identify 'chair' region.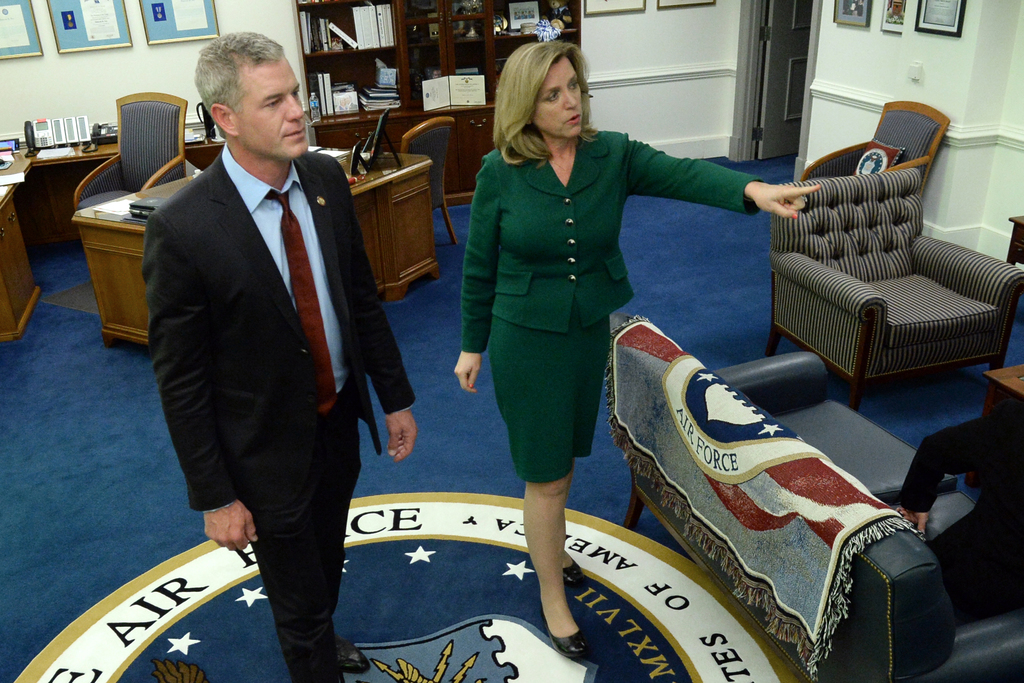
Region: BBox(394, 117, 460, 241).
